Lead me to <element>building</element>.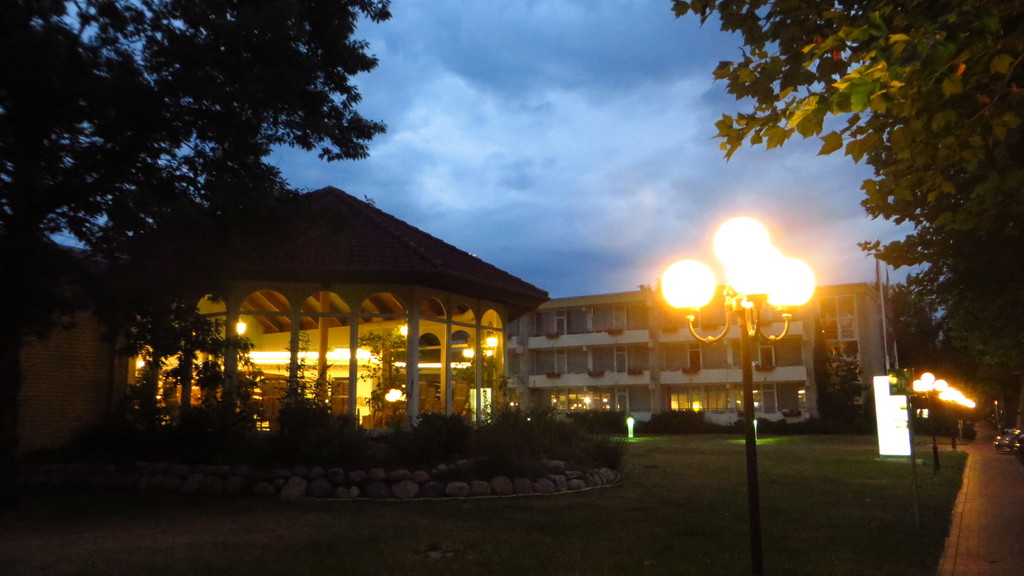
Lead to rect(824, 288, 902, 409).
